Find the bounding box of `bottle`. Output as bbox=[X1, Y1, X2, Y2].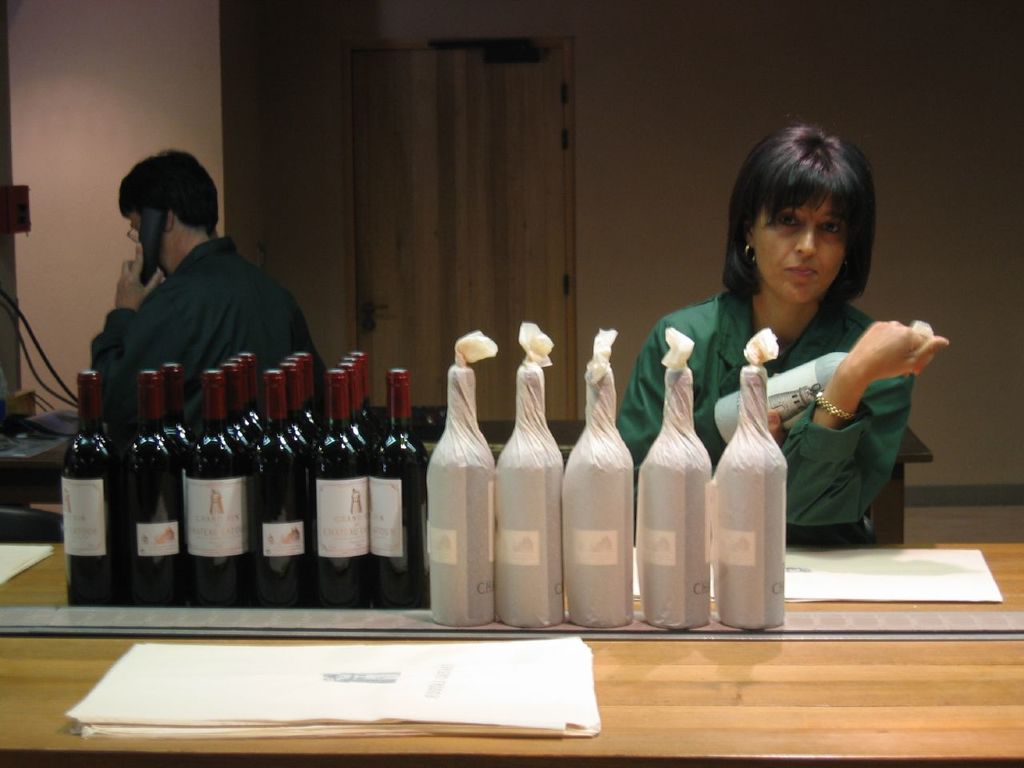
bbox=[174, 370, 249, 608].
